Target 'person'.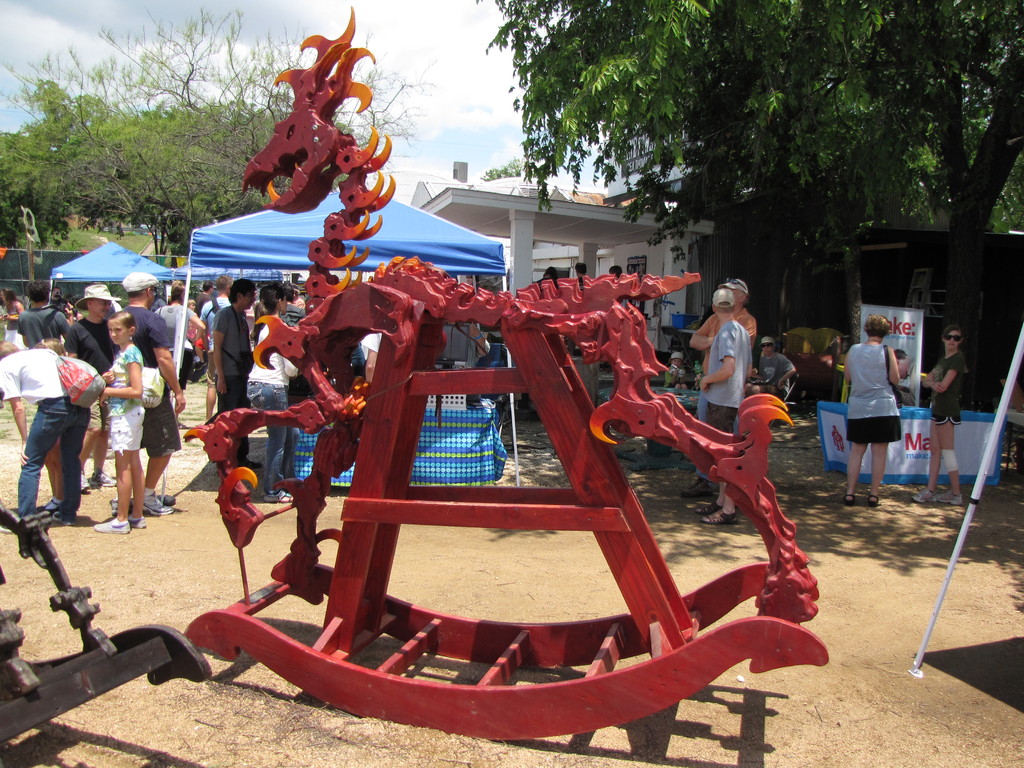
Target region: pyautogui.locateOnScreen(61, 285, 118, 491).
